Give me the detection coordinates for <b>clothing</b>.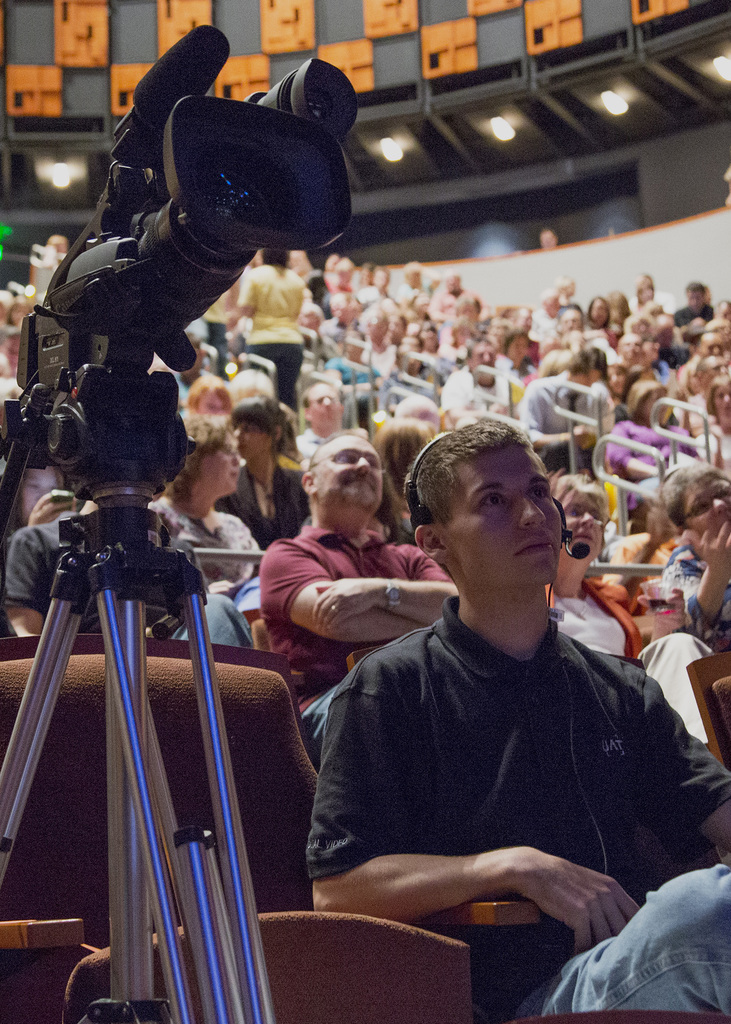
bbox(593, 406, 702, 511).
